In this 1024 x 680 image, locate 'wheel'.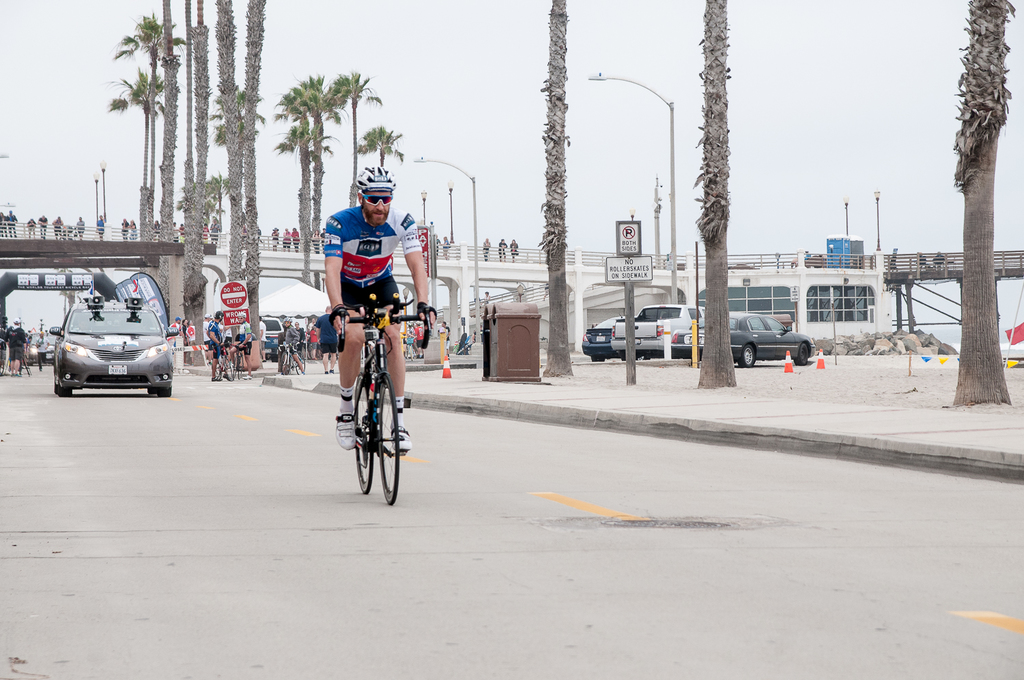
Bounding box: crop(238, 354, 246, 378).
